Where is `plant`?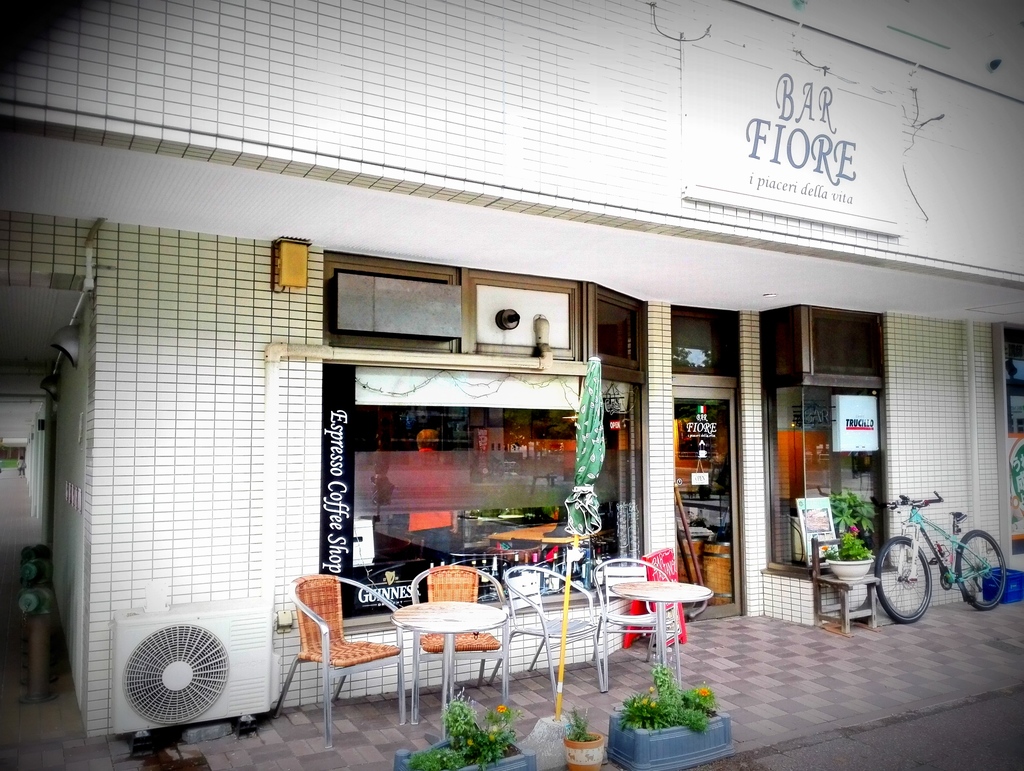
<region>552, 702, 610, 770</region>.
